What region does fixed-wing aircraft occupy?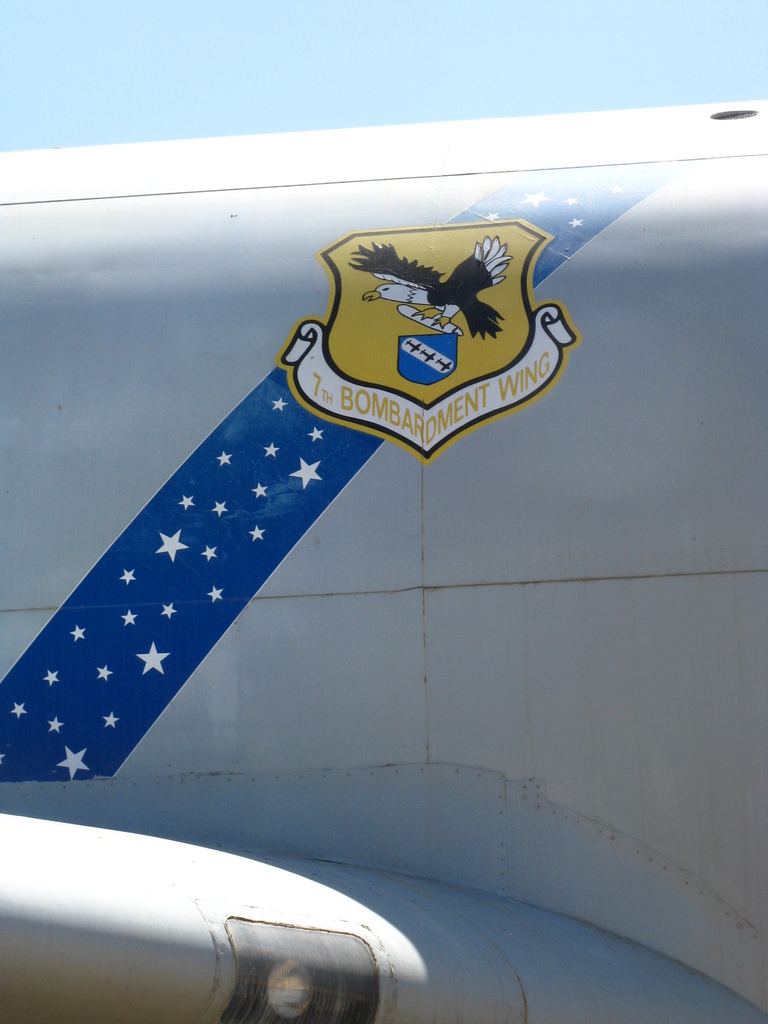
left=0, top=97, right=767, bottom=1023.
